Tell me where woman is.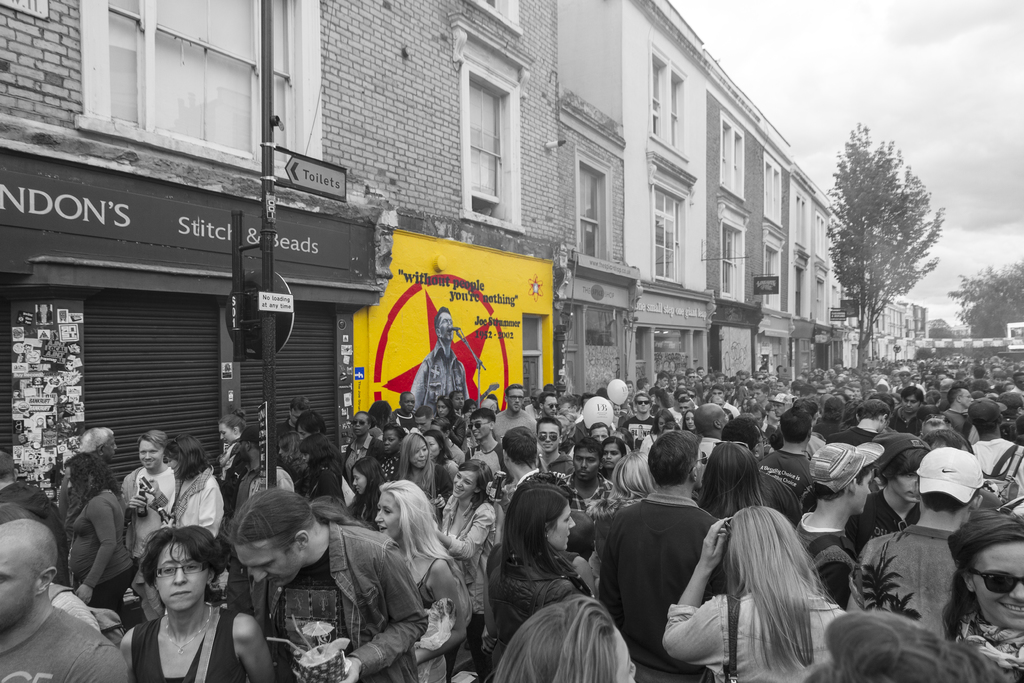
woman is at (x1=945, y1=506, x2=1023, y2=682).
